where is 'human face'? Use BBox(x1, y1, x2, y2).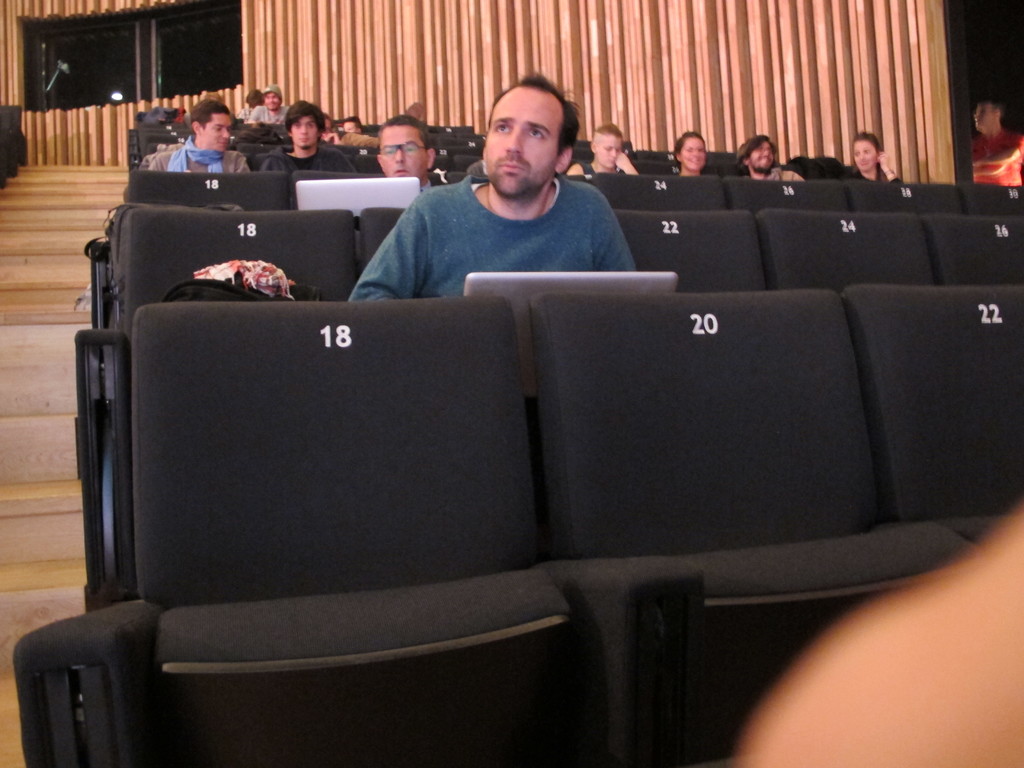
BBox(483, 87, 563, 198).
